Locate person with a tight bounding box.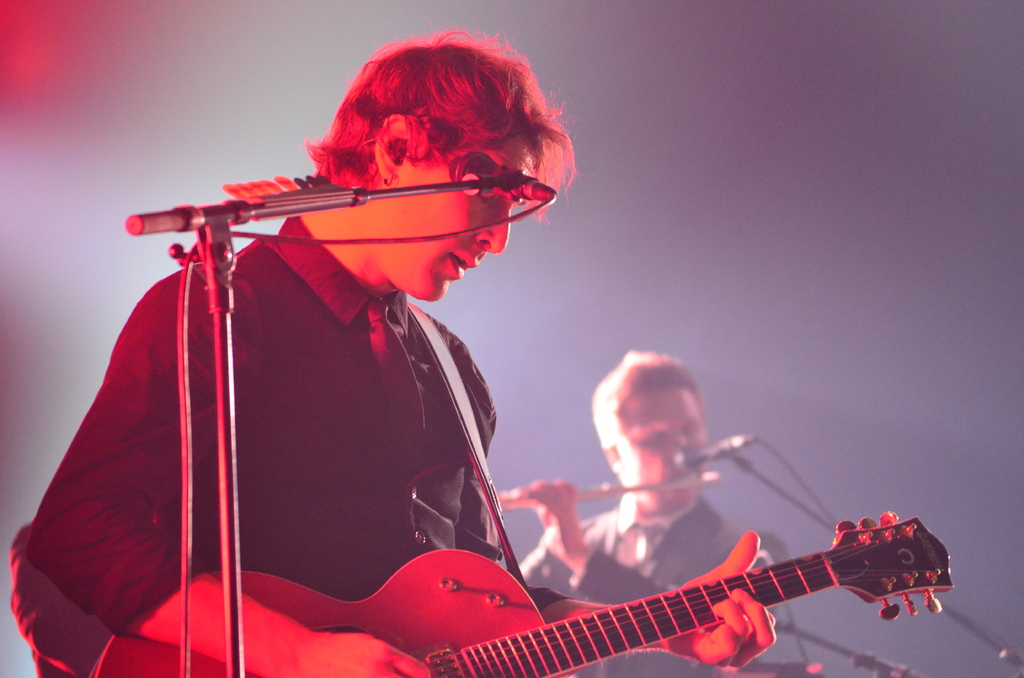
(517,351,772,677).
